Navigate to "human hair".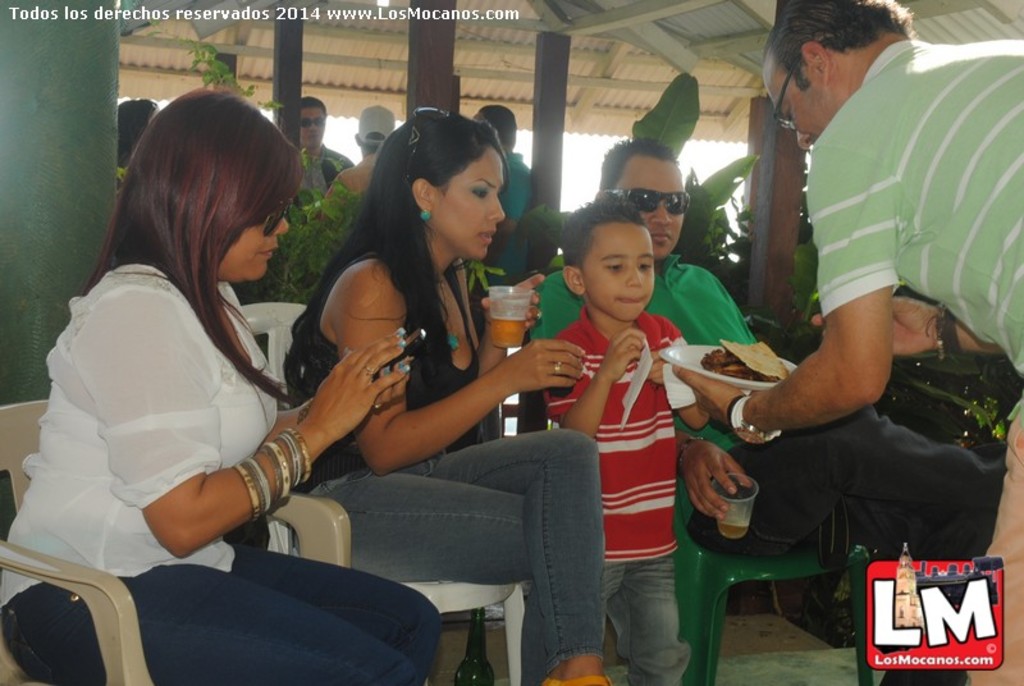
Navigation target: [left=99, top=92, right=289, bottom=348].
